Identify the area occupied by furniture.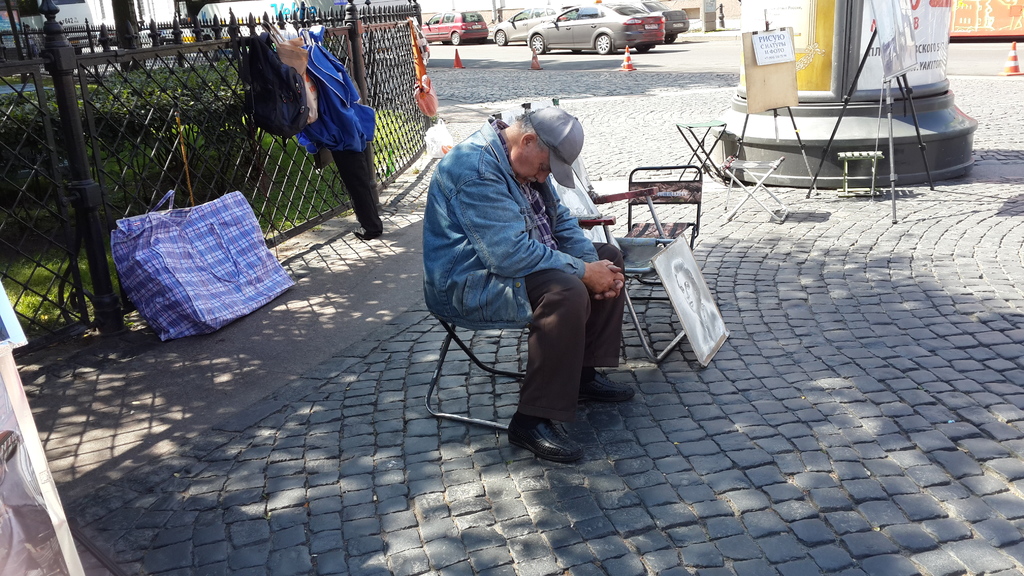
Area: bbox(676, 122, 726, 184).
